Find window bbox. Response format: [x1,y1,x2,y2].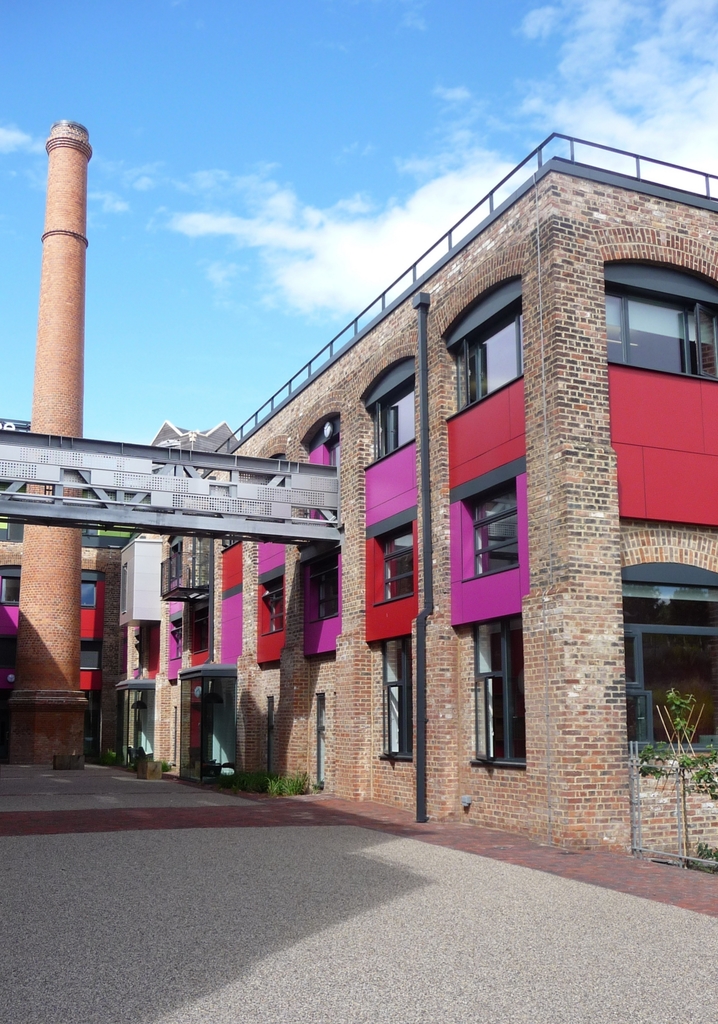
[191,603,208,653].
